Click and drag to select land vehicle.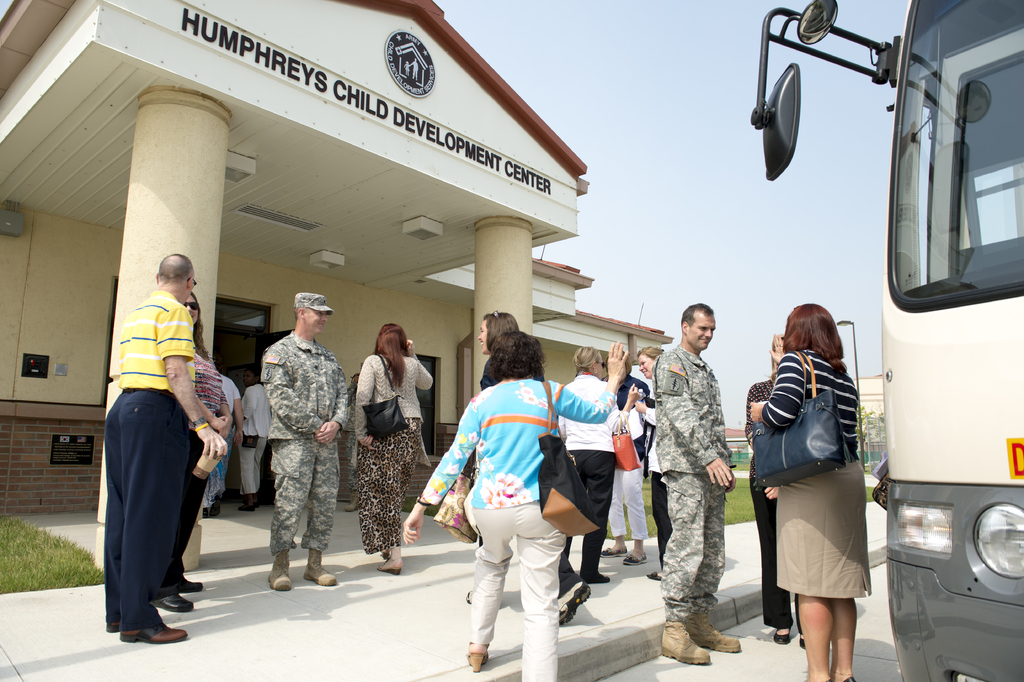
Selection: (749, 0, 1023, 681).
